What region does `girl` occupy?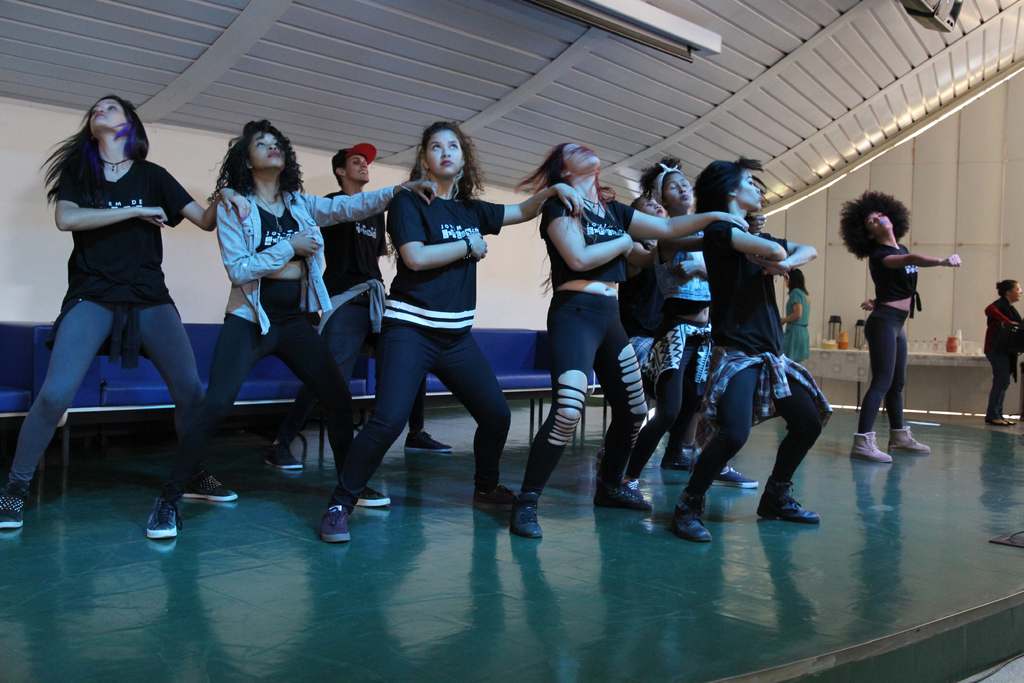
pyautogui.locateOnScreen(145, 117, 440, 540).
